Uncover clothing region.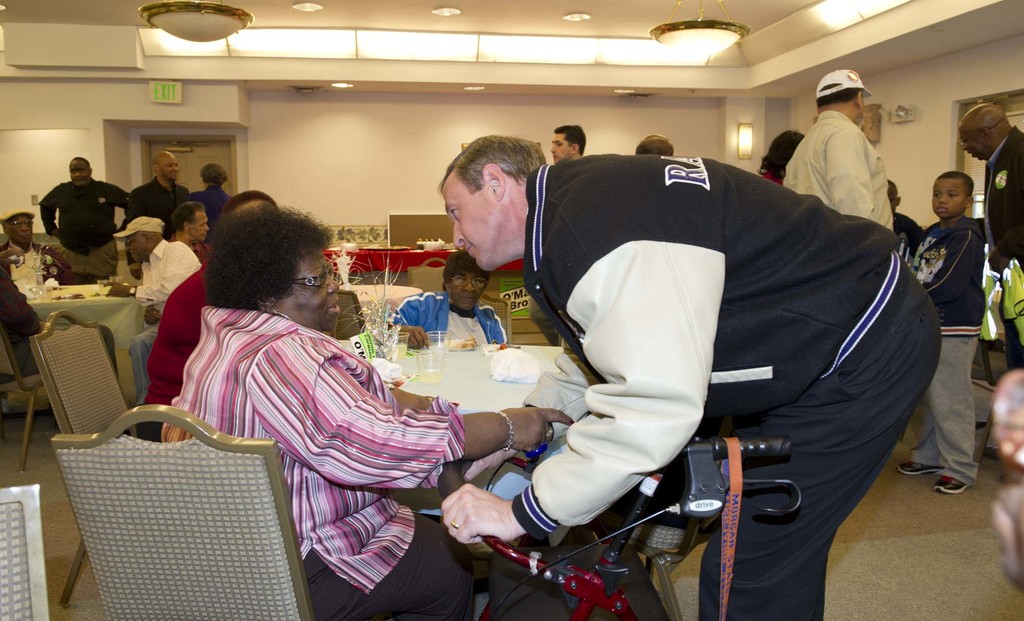
Uncovered: {"x1": 981, "y1": 116, "x2": 1023, "y2": 376}.
